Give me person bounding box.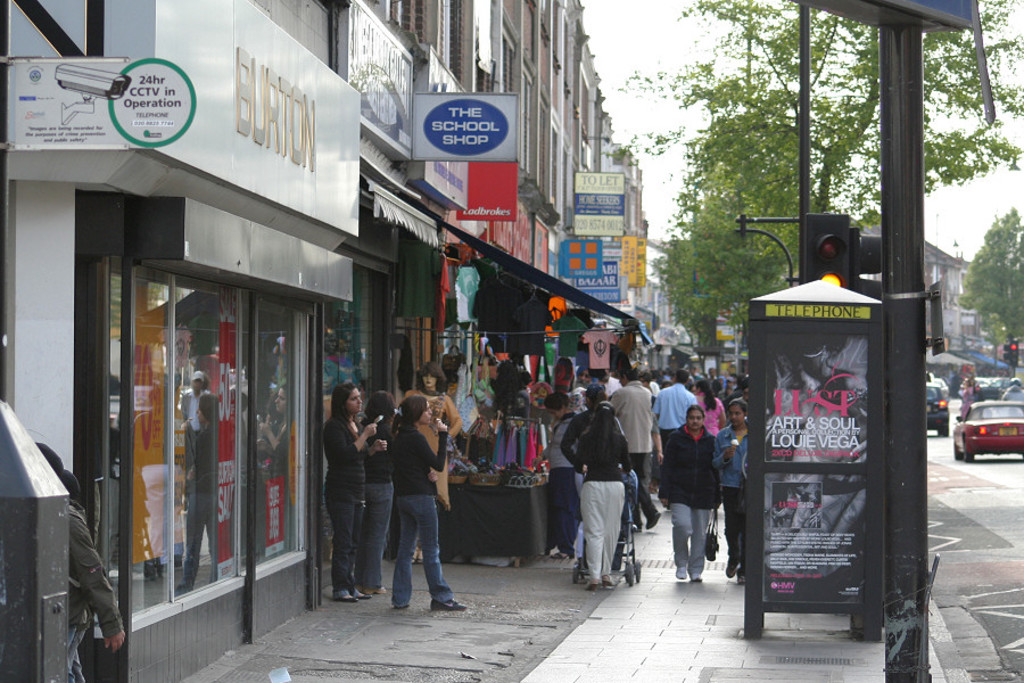
(324,385,372,602).
